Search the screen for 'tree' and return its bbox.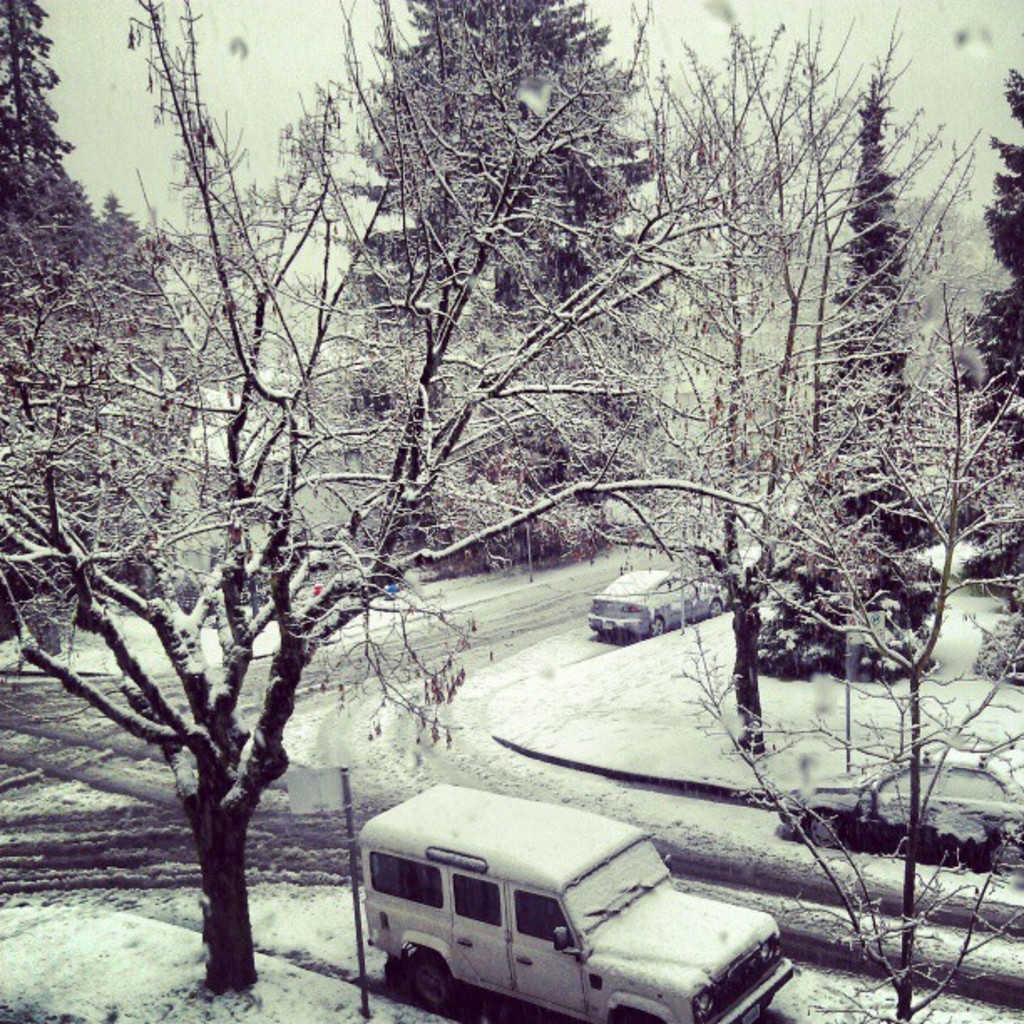
Found: detection(0, 0, 147, 298).
